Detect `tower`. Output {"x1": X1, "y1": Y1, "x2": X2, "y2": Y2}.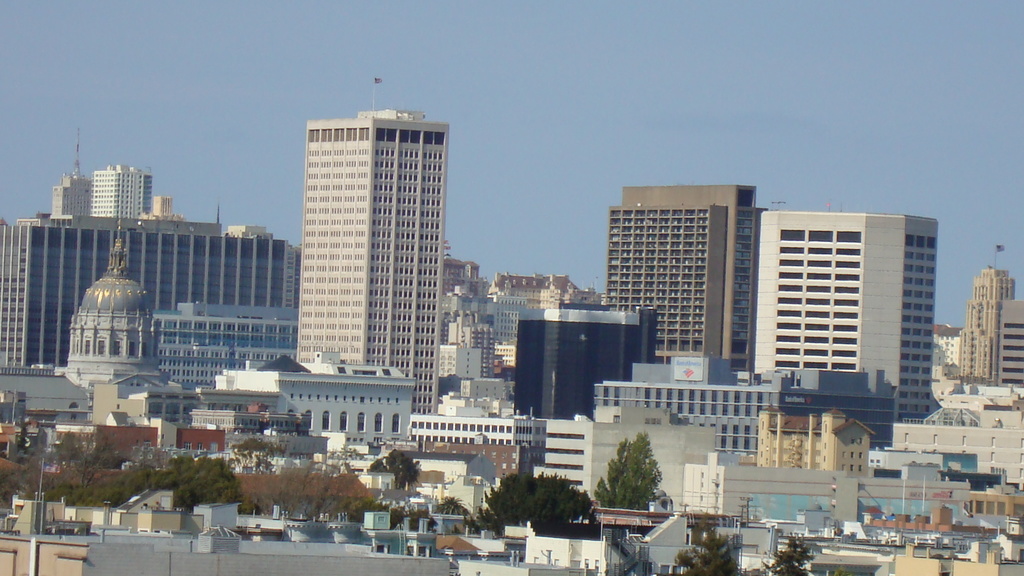
{"x1": 289, "y1": 80, "x2": 490, "y2": 447}.
